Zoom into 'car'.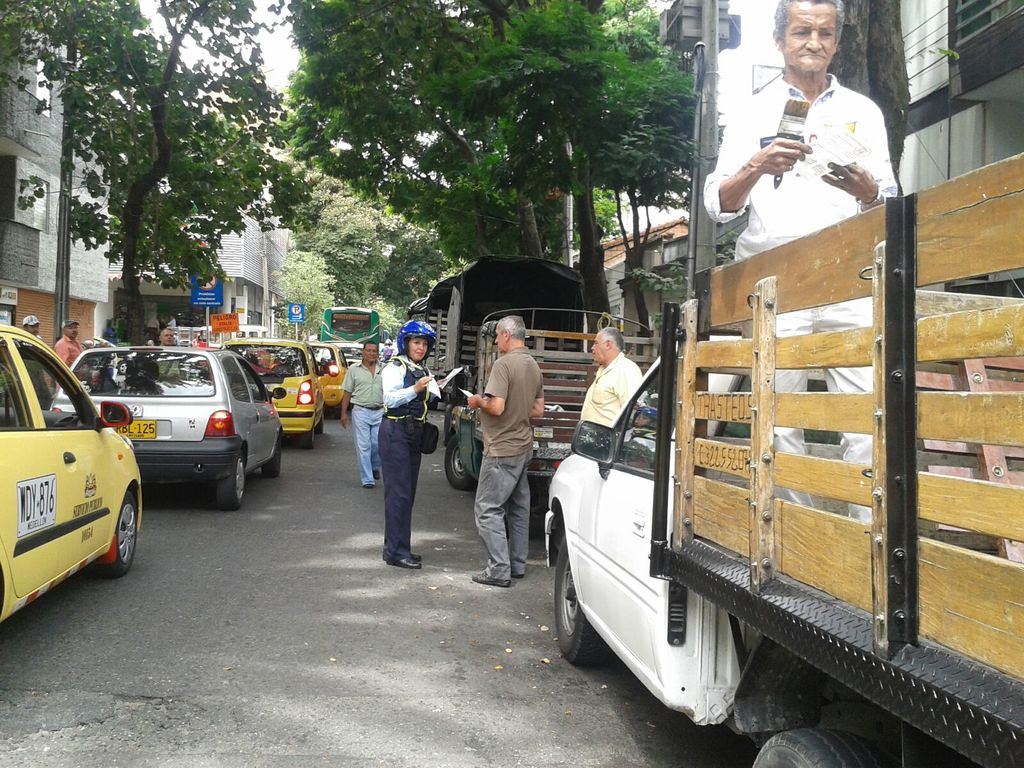
Zoom target: [x1=312, y1=346, x2=344, y2=415].
